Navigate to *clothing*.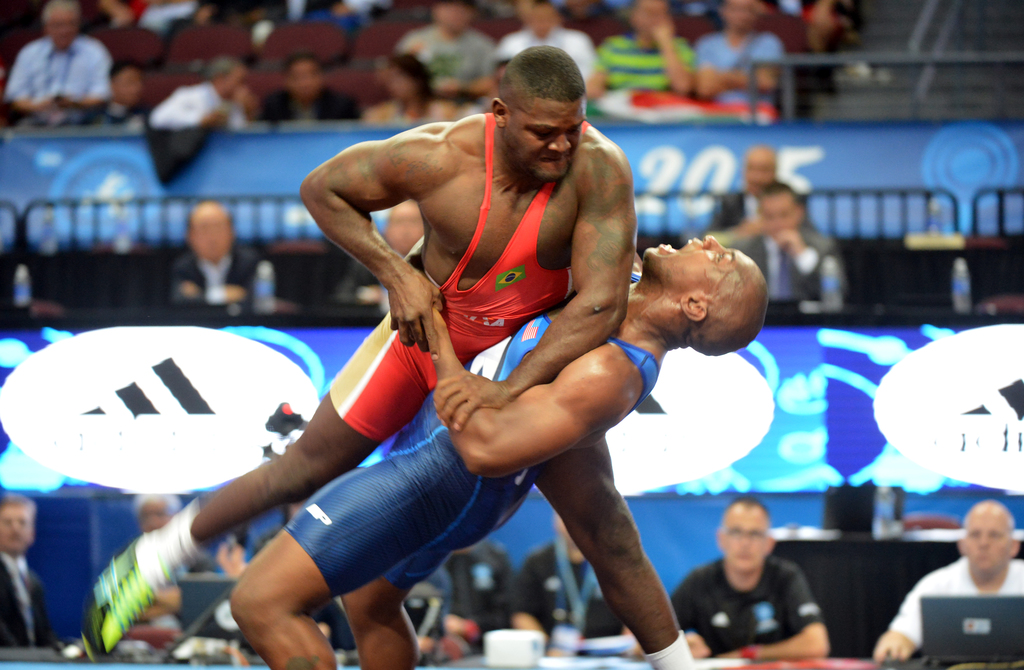
Navigation target: pyautogui.locateOnScreen(692, 525, 846, 661).
